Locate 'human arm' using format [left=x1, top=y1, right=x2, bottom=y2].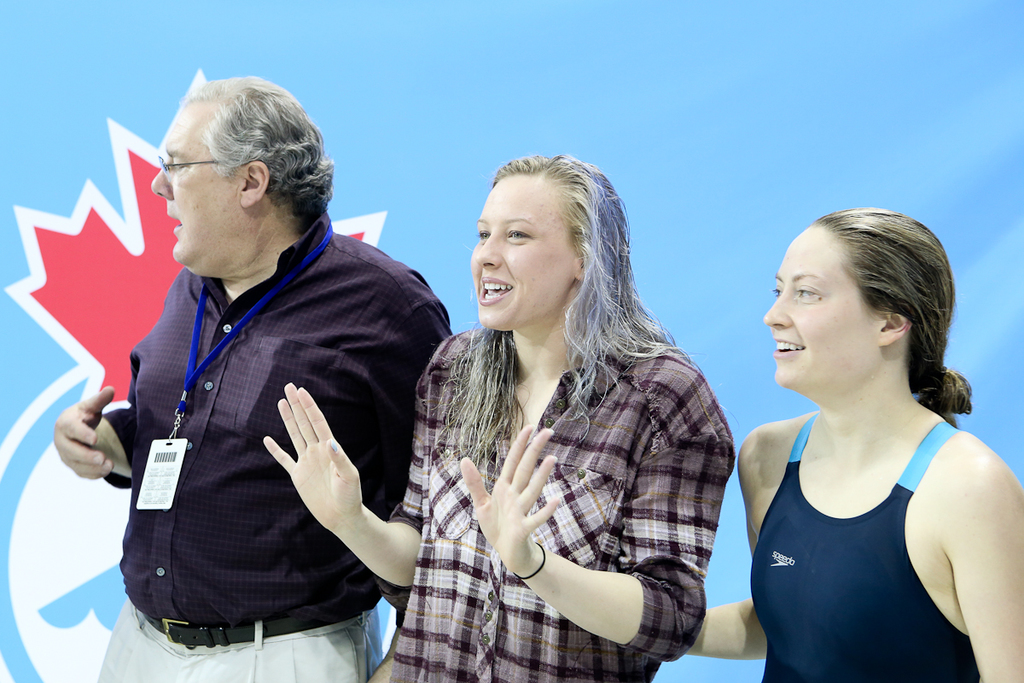
[left=461, top=409, right=738, bottom=661].
